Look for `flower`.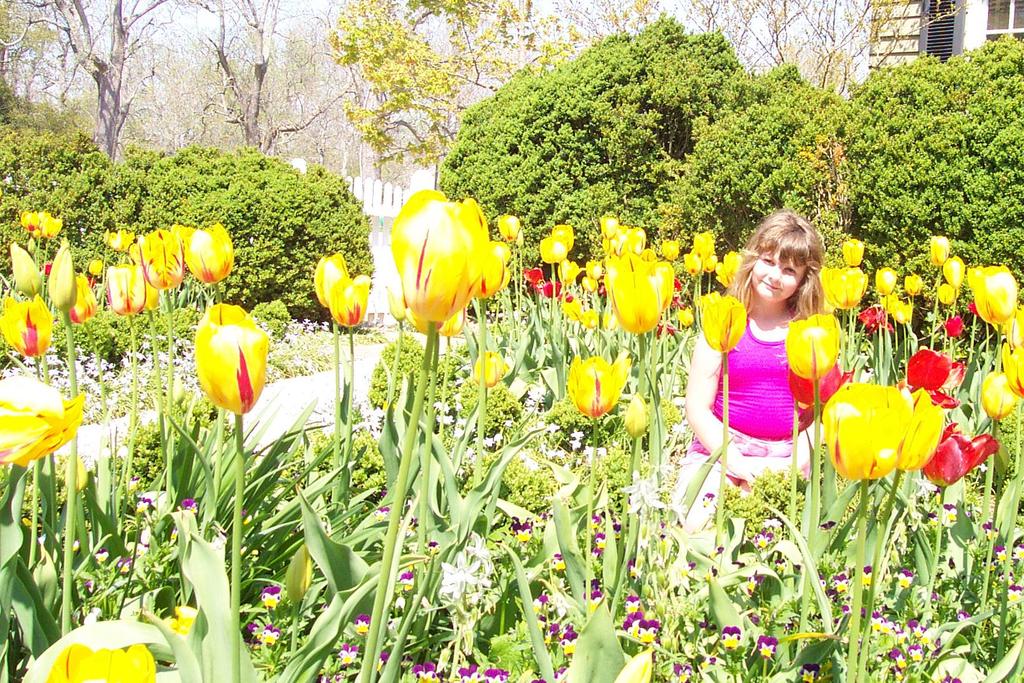
Found: (left=900, top=347, right=970, bottom=406).
